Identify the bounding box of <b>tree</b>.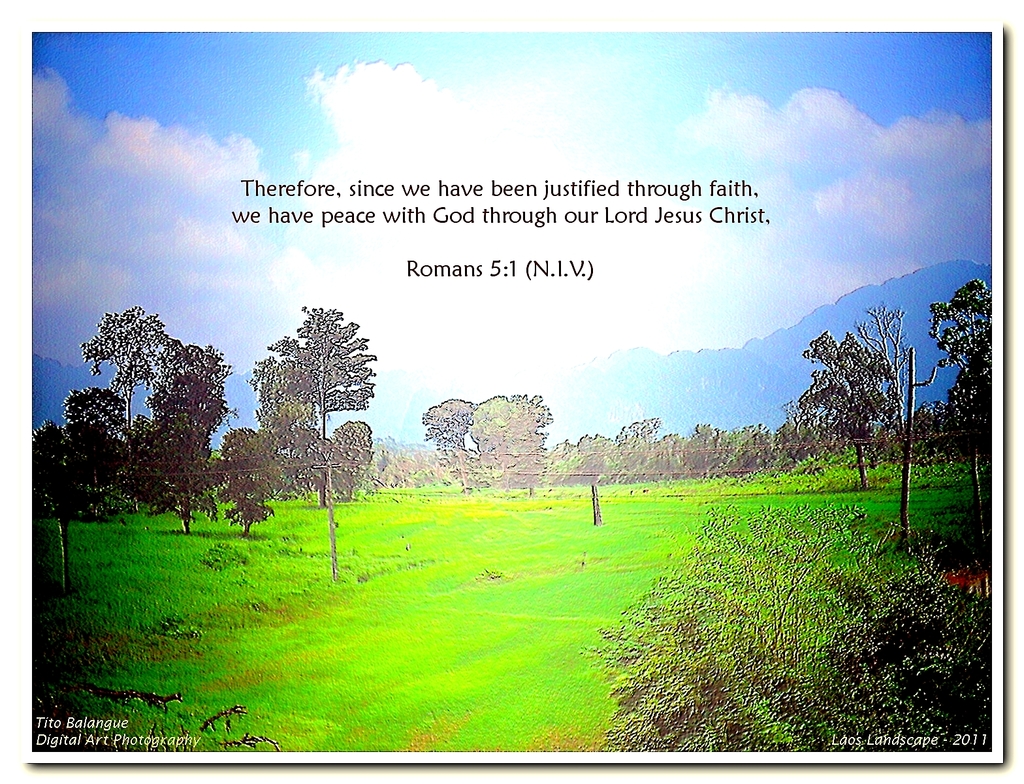
x1=846 y1=302 x2=924 y2=454.
